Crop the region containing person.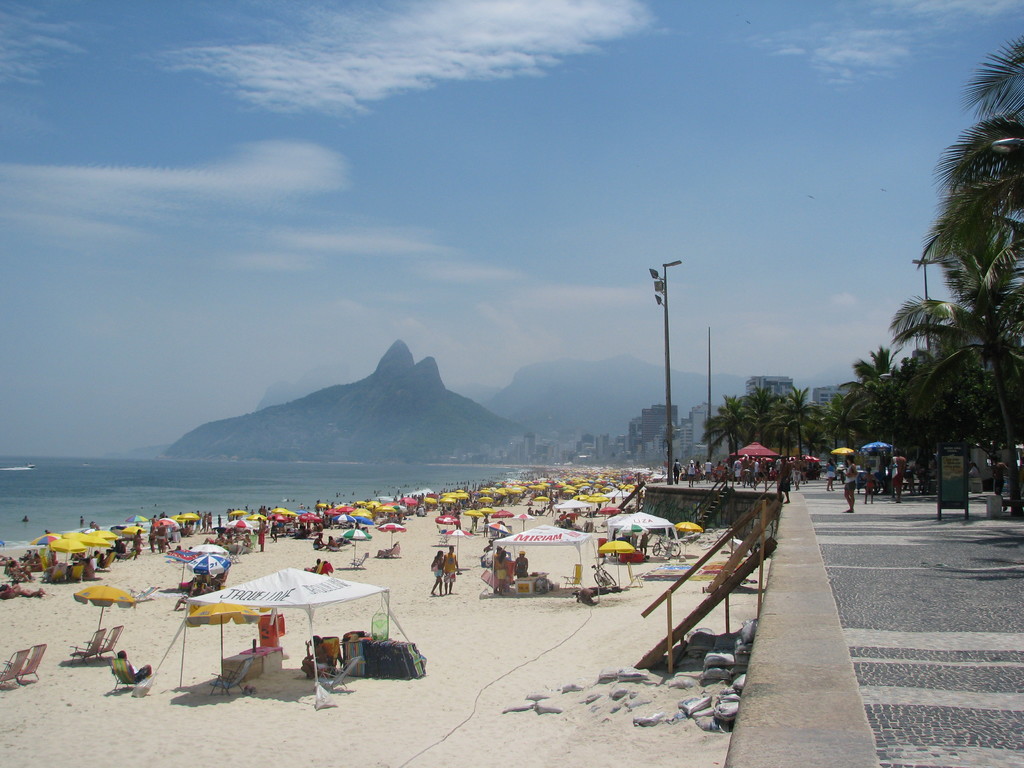
Crop region: (115, 646, 156, 681).
